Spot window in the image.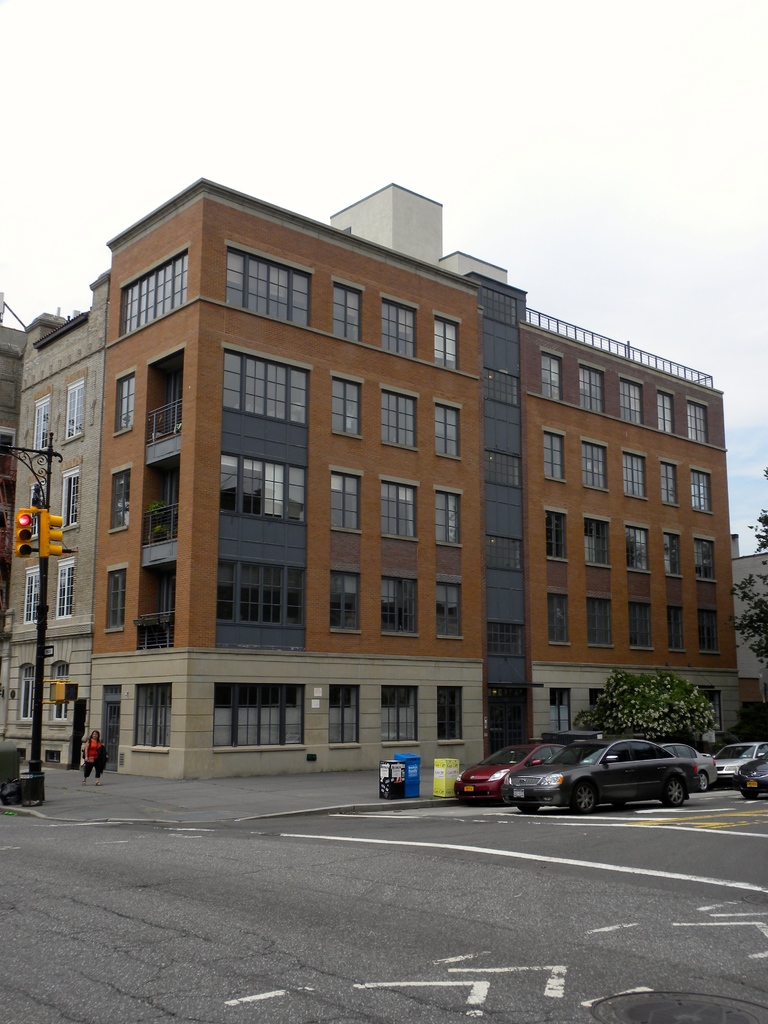
window found at box=[331, 287, 366, 342].
